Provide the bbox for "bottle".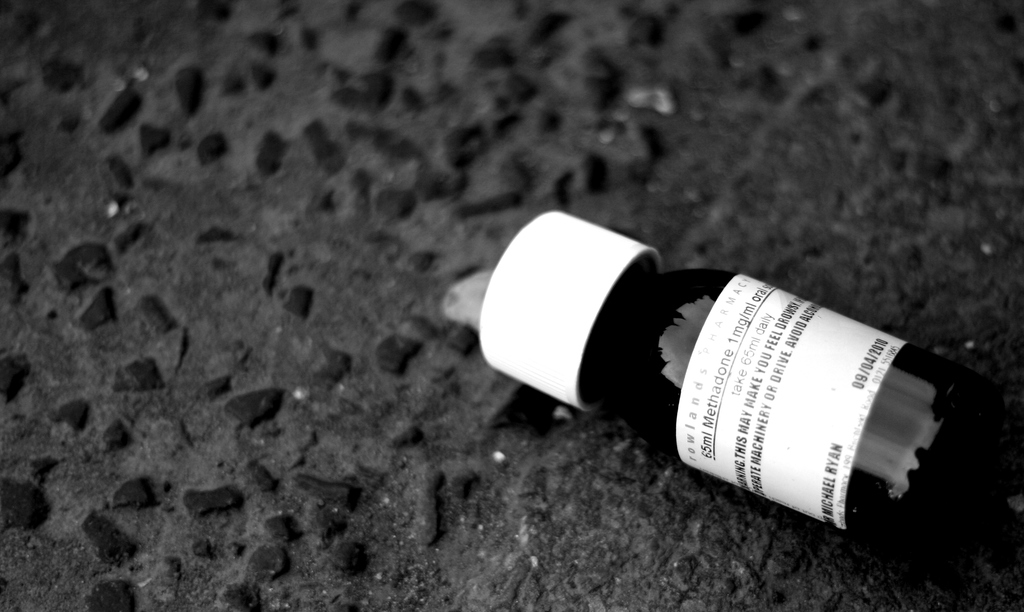
left=579, top=203, right=952, bottom=517.
